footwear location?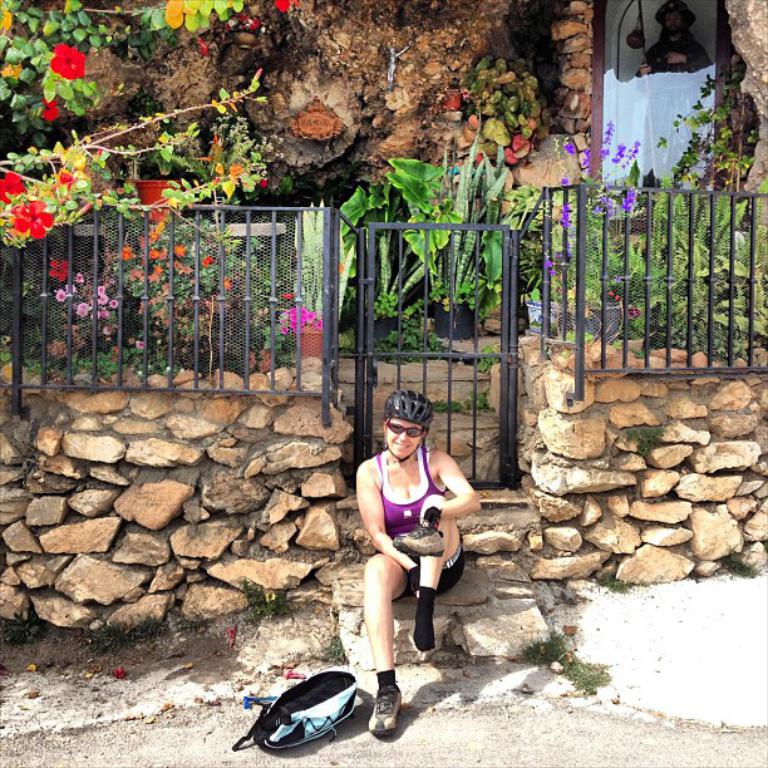
393, 516, 443, 558
